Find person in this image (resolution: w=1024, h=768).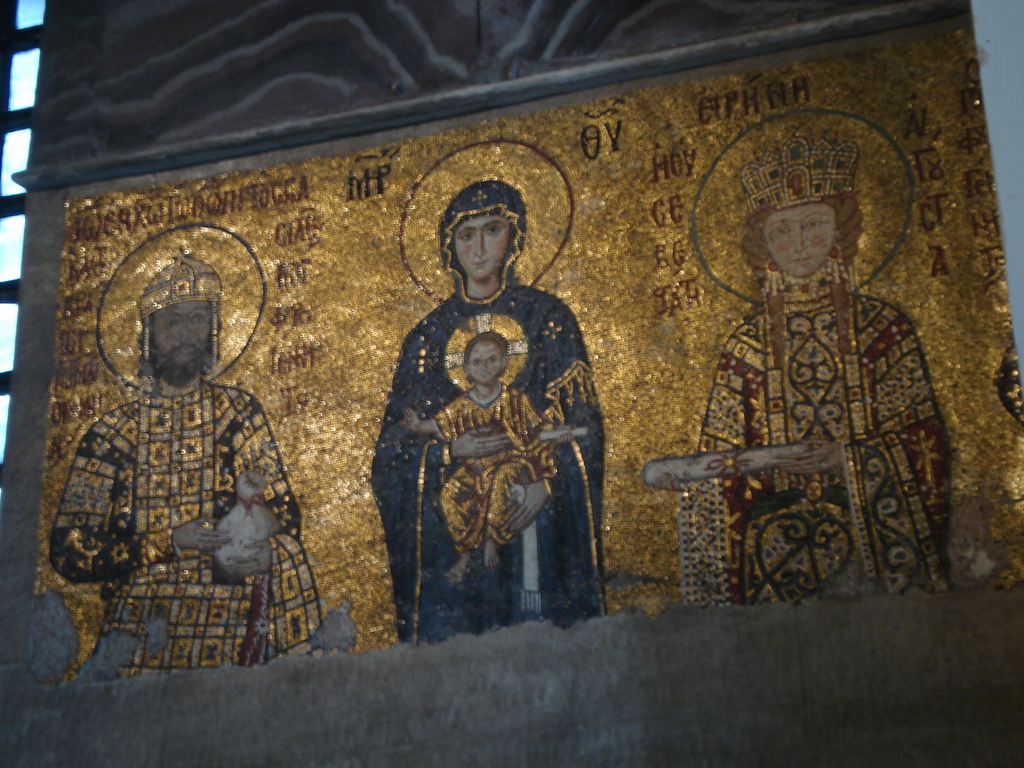
bbox=[363, 179, 606, 654].
